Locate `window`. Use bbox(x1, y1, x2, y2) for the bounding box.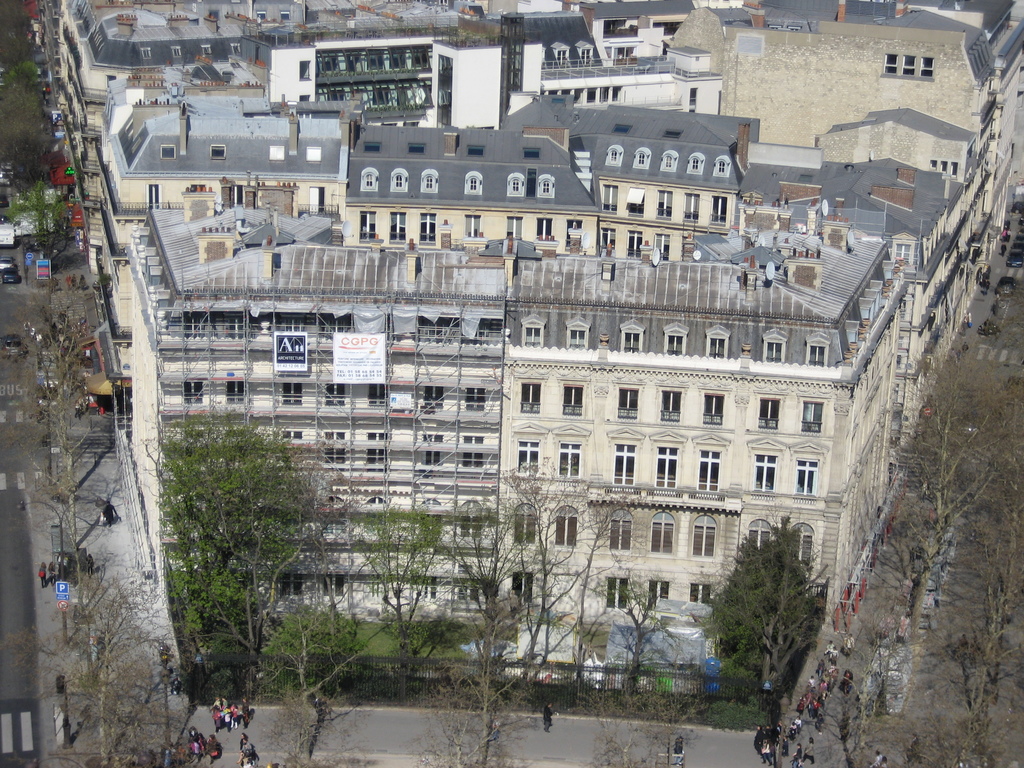
bbox(652, 233, 669, 259).
